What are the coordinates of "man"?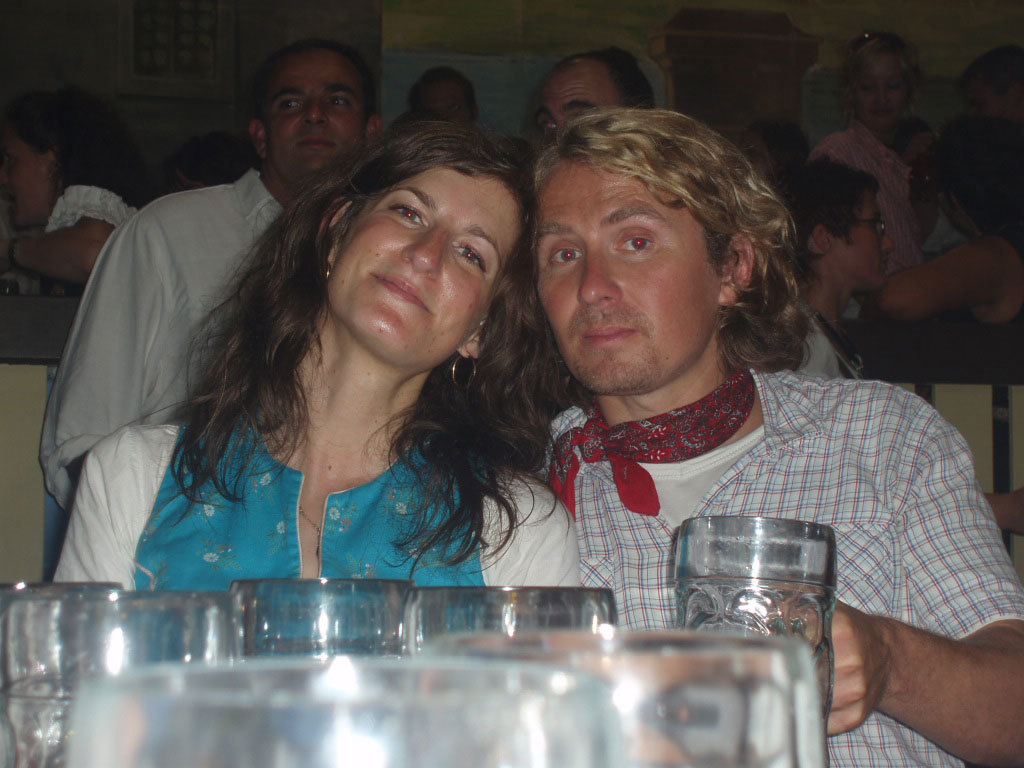
BBox(40, 39, 382, 506).
